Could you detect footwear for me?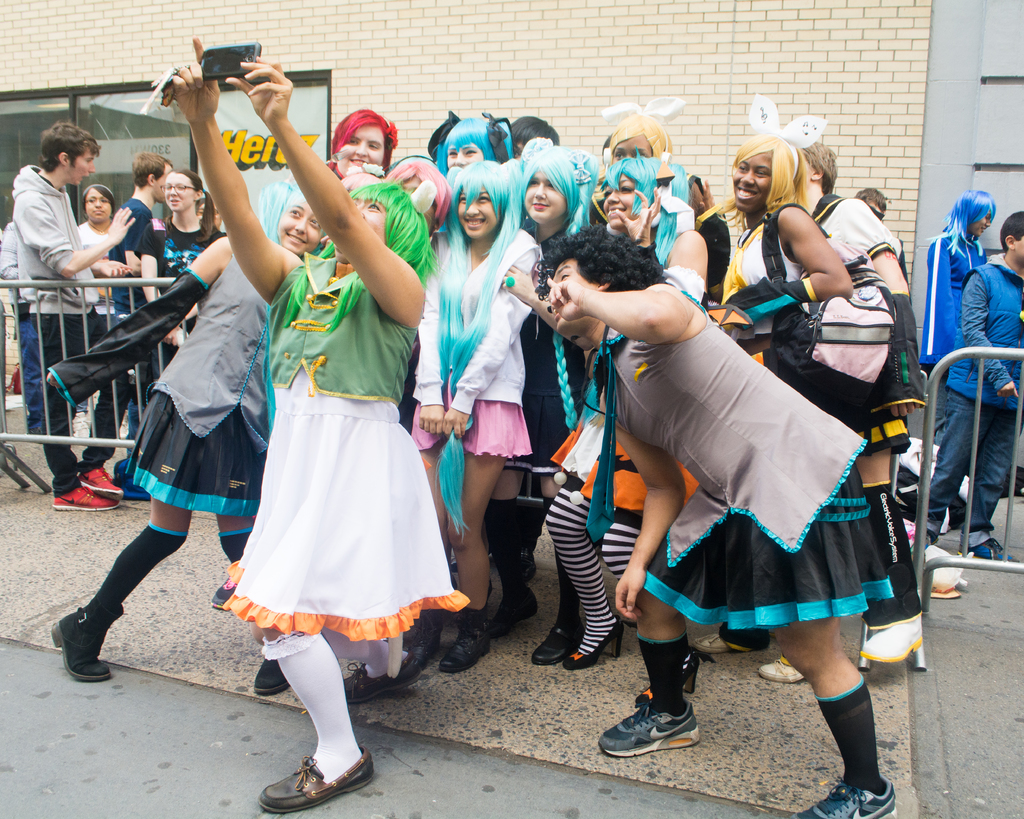
Detection result: <bbox>892, 483, 934, 528</bbox>.
